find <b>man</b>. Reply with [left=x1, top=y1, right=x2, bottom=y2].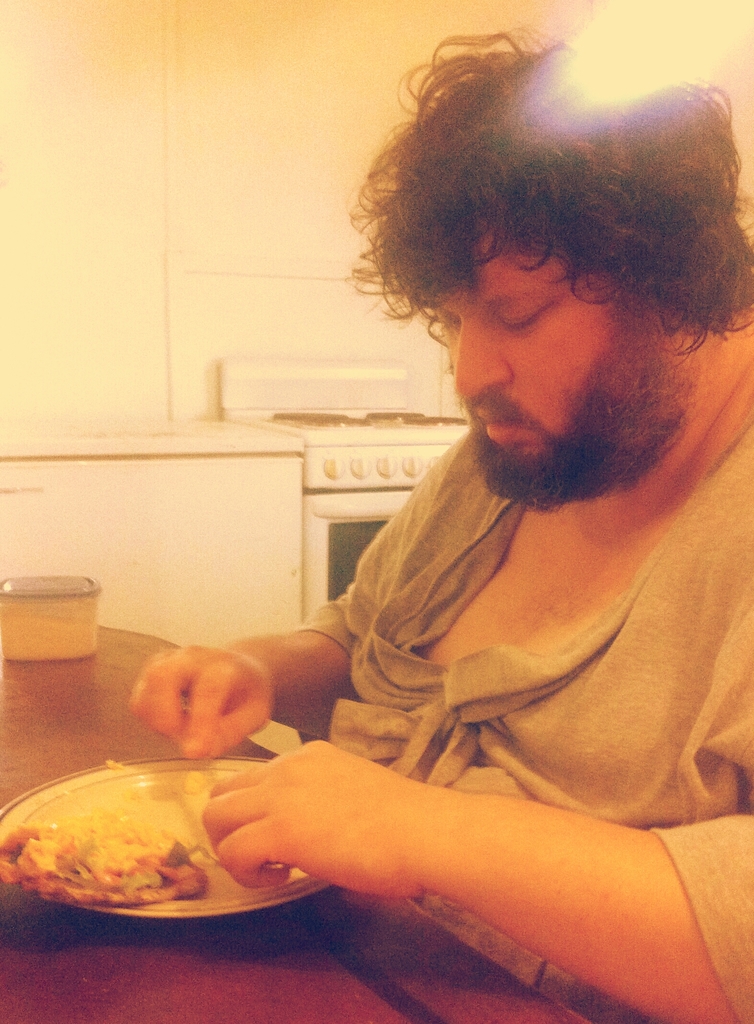
[left=124, top=54, right=753, bottom=948].
